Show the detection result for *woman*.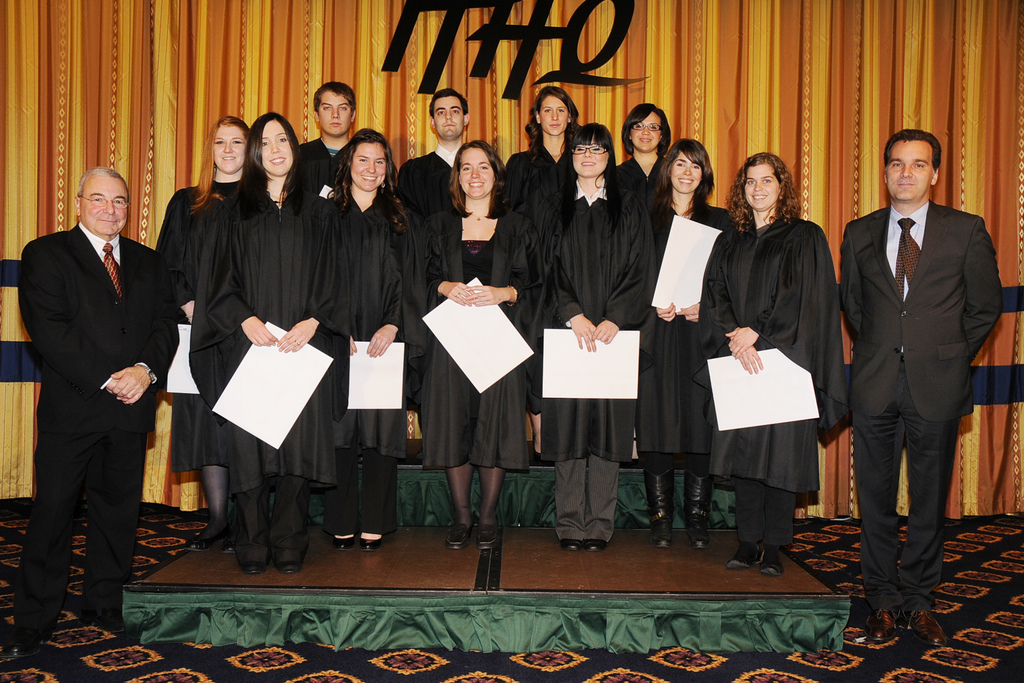
612 100 682 211.
